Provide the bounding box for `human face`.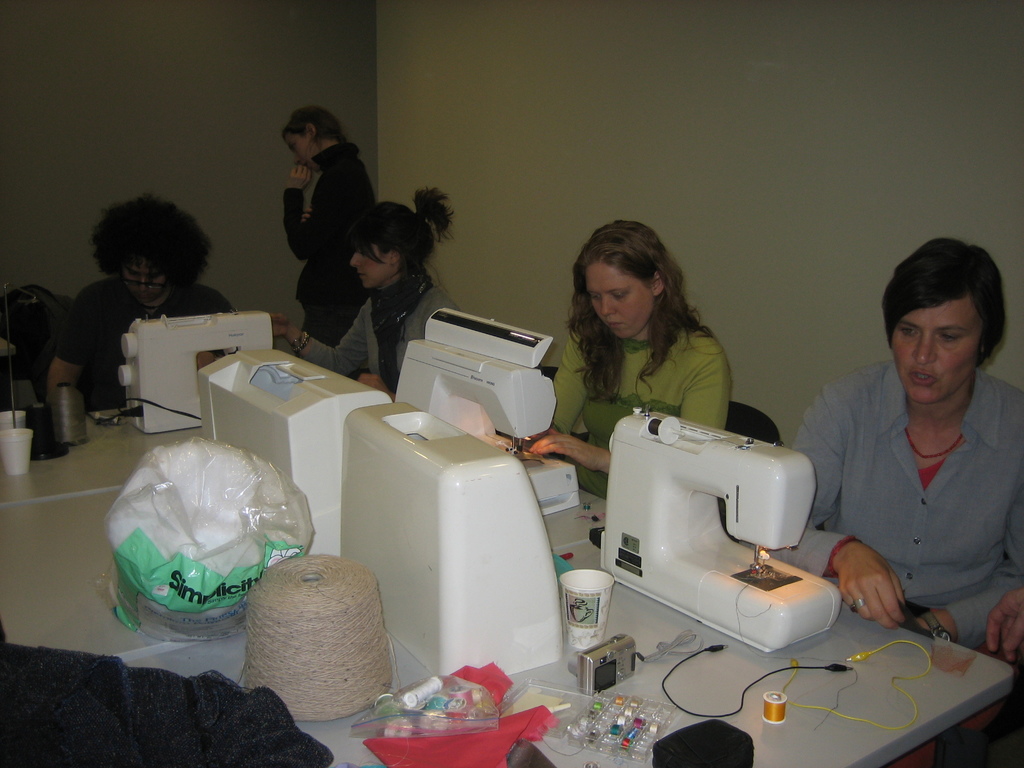
Rect(283, 138, 318, 173).
